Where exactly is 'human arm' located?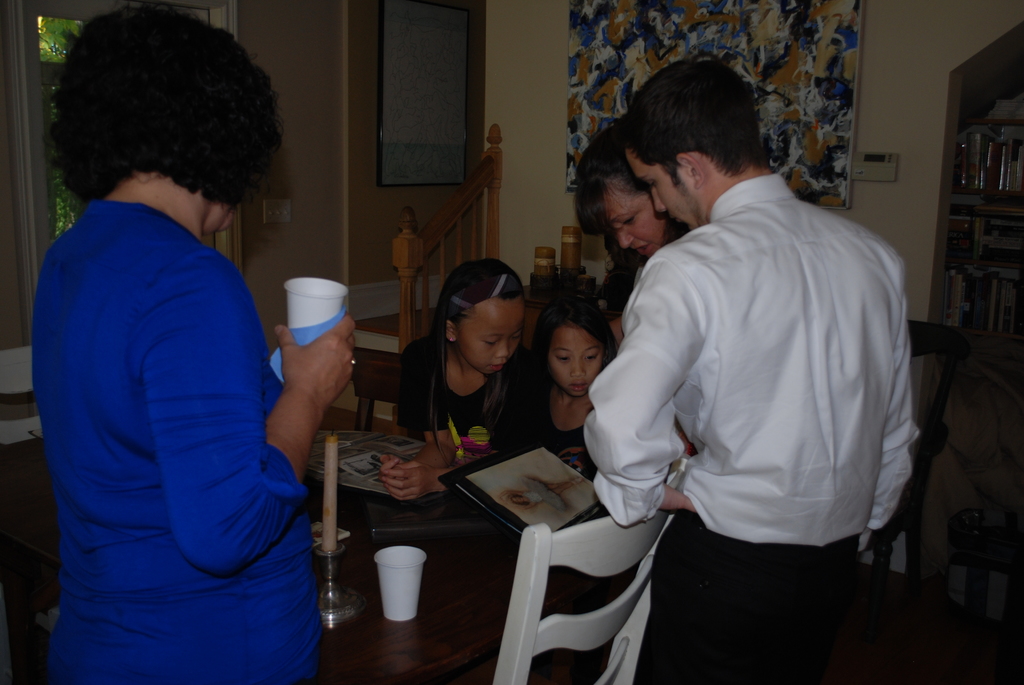
Its bounding box is l=384, t=444, r=509, b=507.
